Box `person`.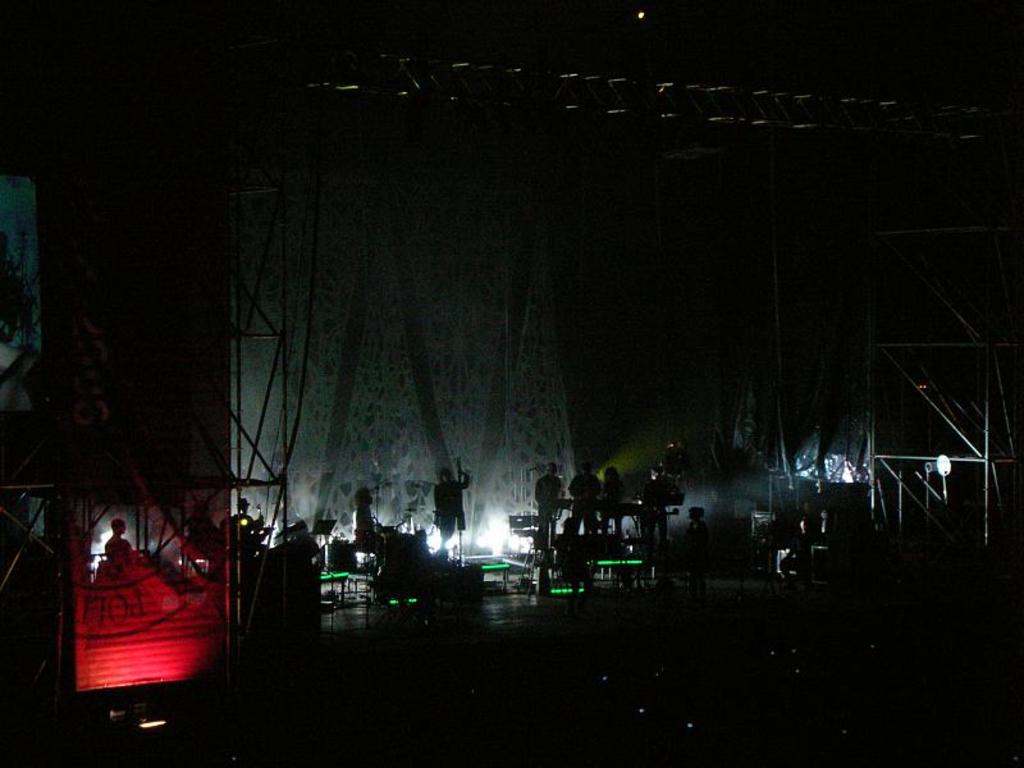
(x1=105, y1=520, x2=123, y2=559).
